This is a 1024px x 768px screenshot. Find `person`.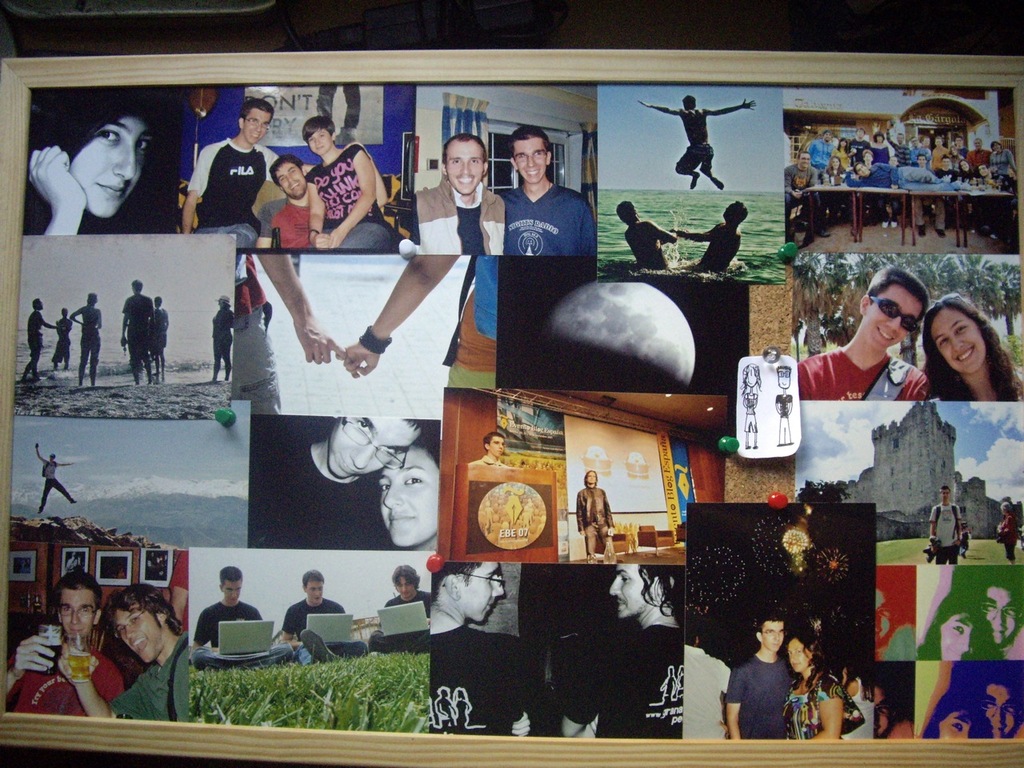
Bounding box: <bbox>721, 614, 794, 740</bbox>.
